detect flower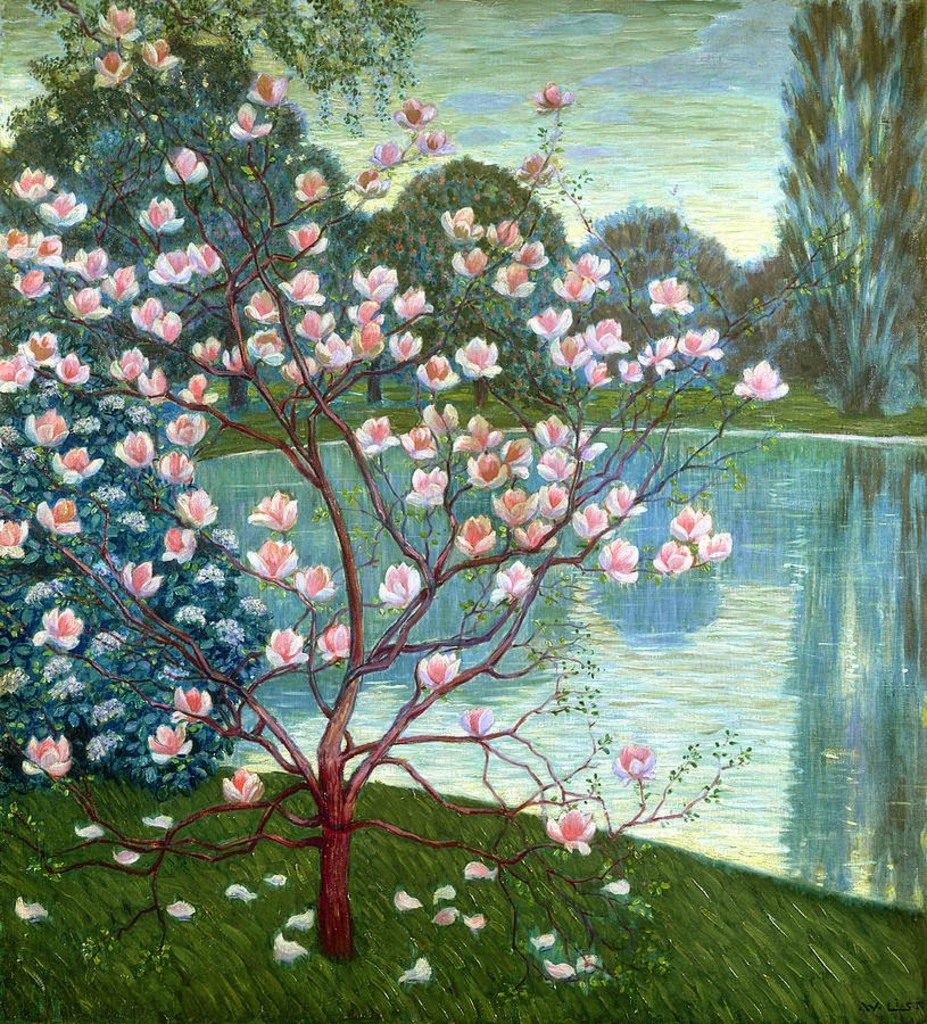
141,40,182,69
